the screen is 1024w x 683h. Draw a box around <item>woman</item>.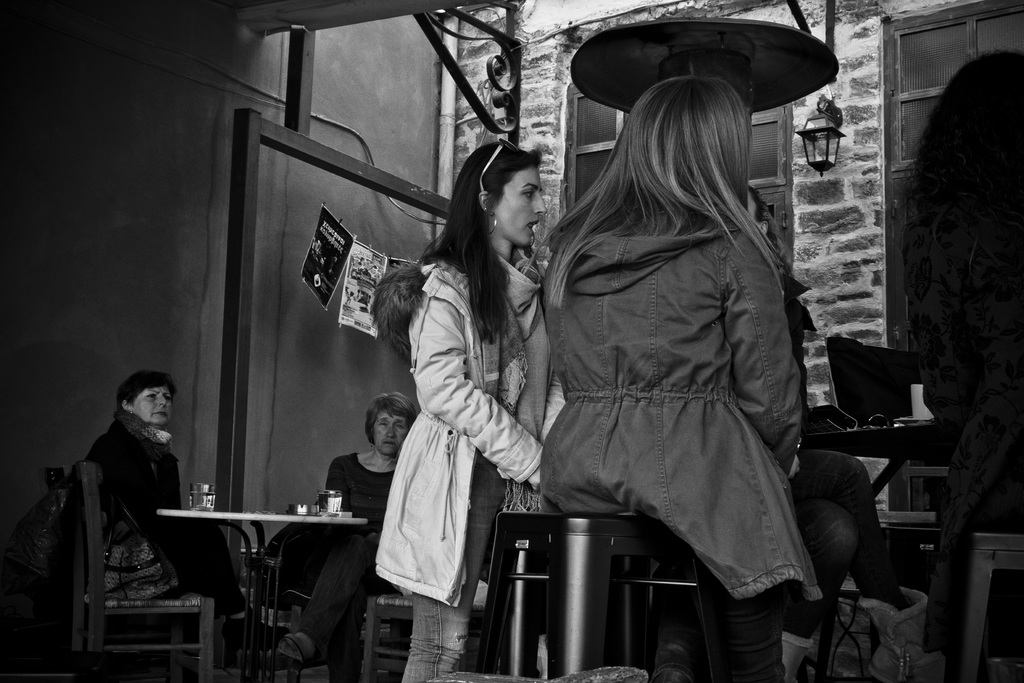
70 366 283 664.
